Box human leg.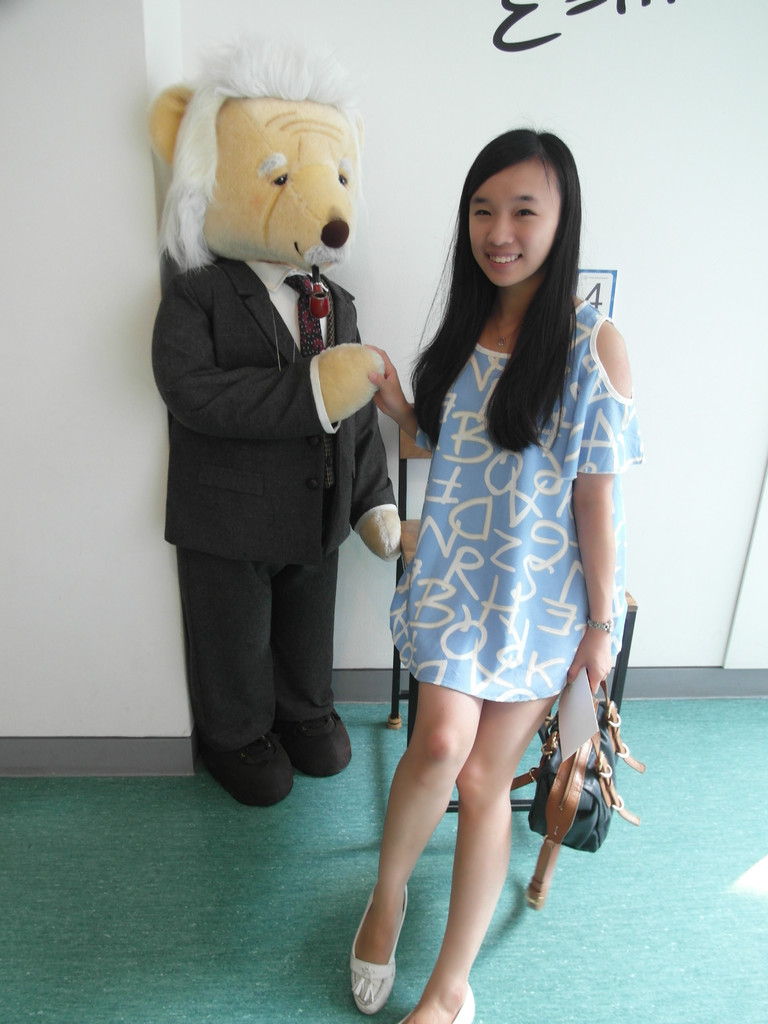
346/685/556/1023.
